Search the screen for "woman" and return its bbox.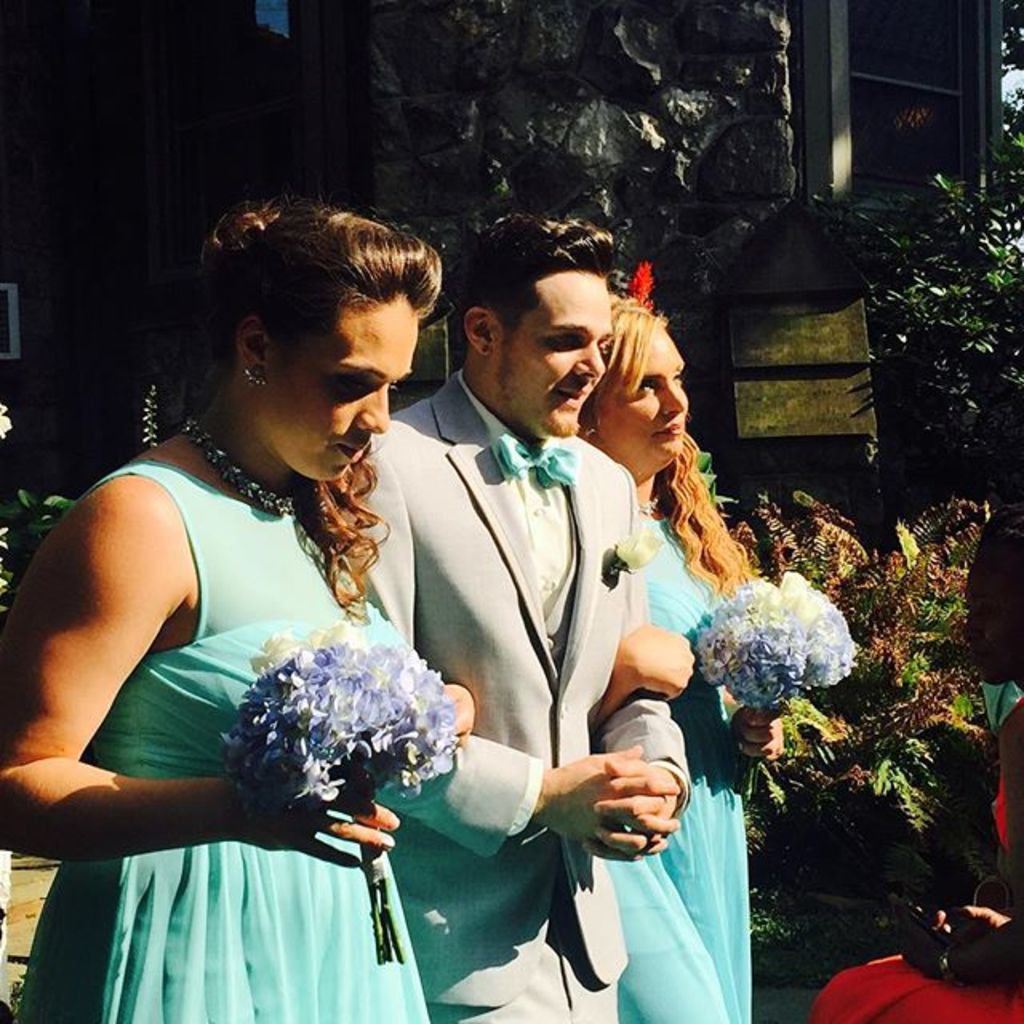
Found: select_region(565, 291, 790, 1022).
